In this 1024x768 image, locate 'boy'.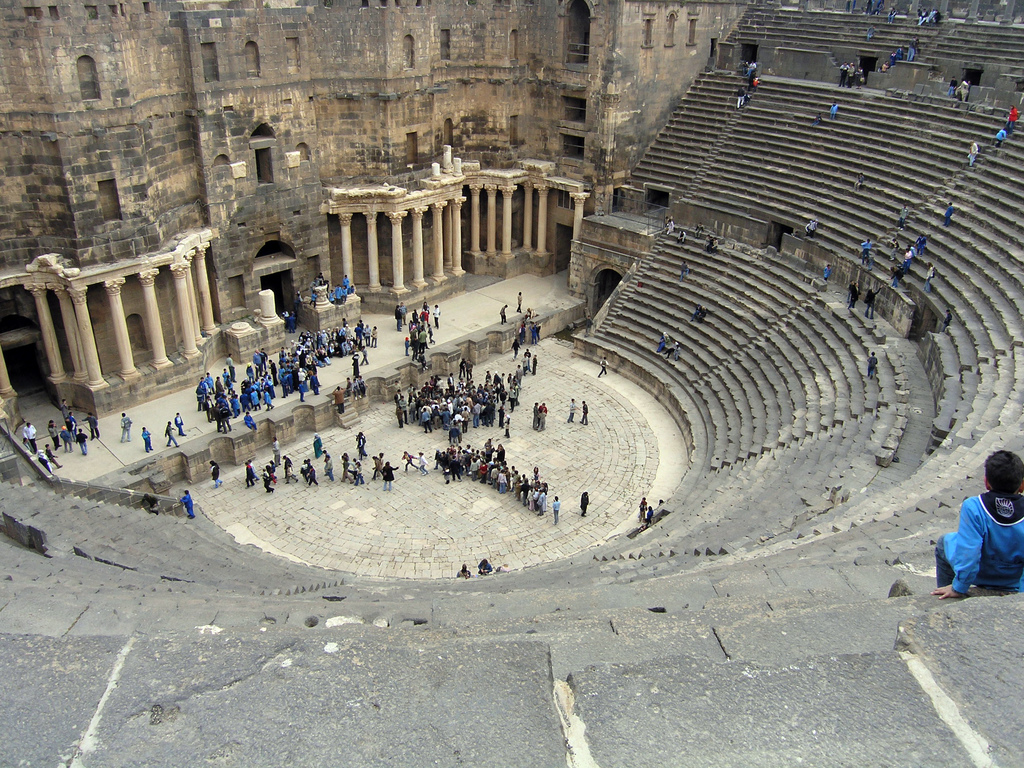
Bounding box: {"x1": 451, "y1": 423, "x2": 459, "y2": 446}.
